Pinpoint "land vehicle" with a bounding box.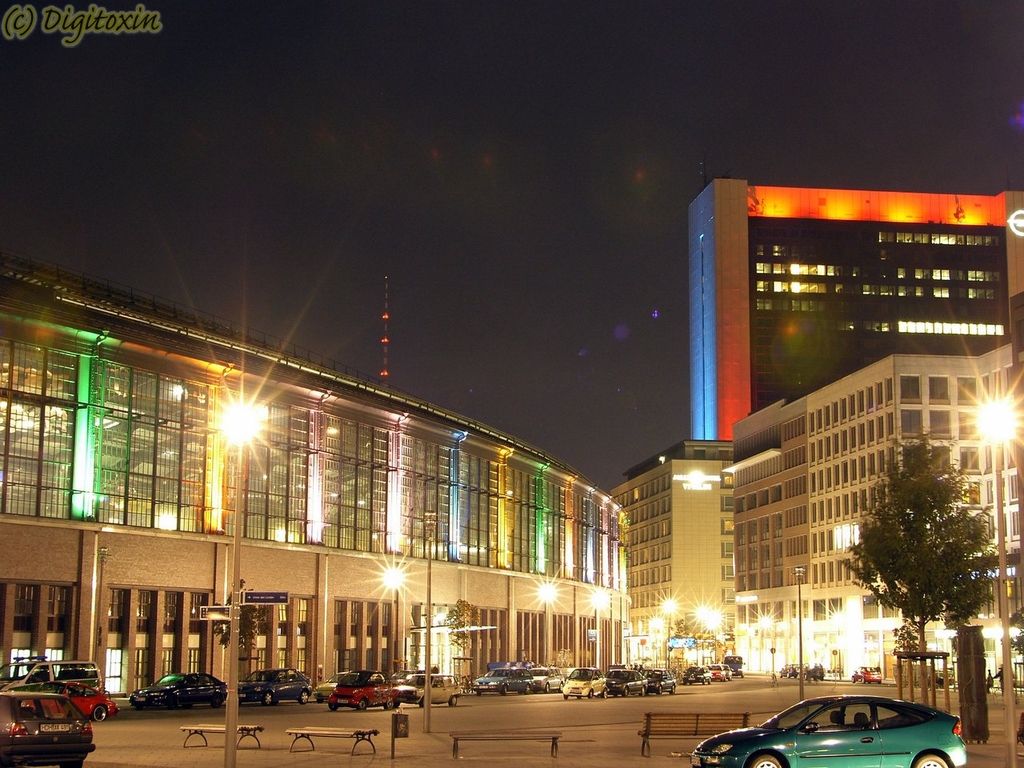
688 690 966 767.
